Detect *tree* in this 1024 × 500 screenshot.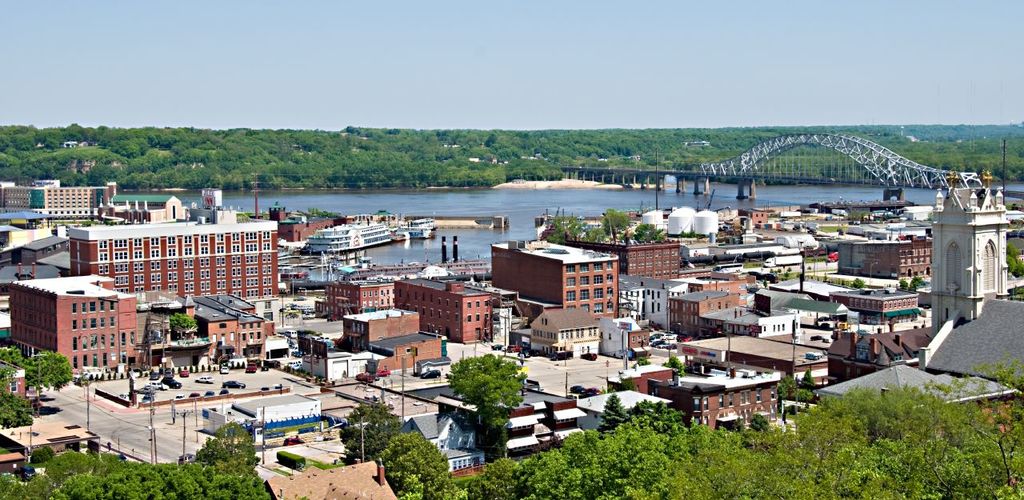
Detection: {"left": 954, "top": 356, "right": 1023, "bottom": 496}.
